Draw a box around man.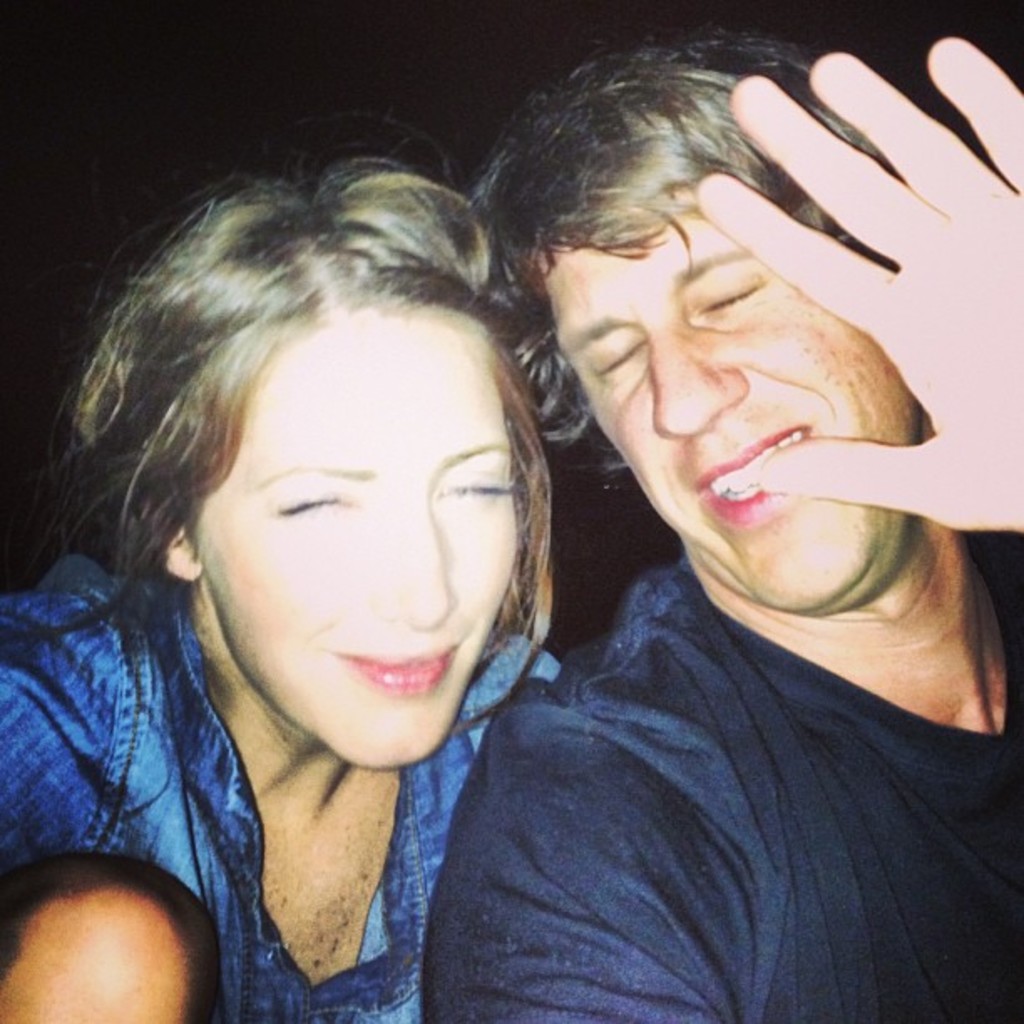
<bbox>425, 60, 1023, 989</bbox>.
